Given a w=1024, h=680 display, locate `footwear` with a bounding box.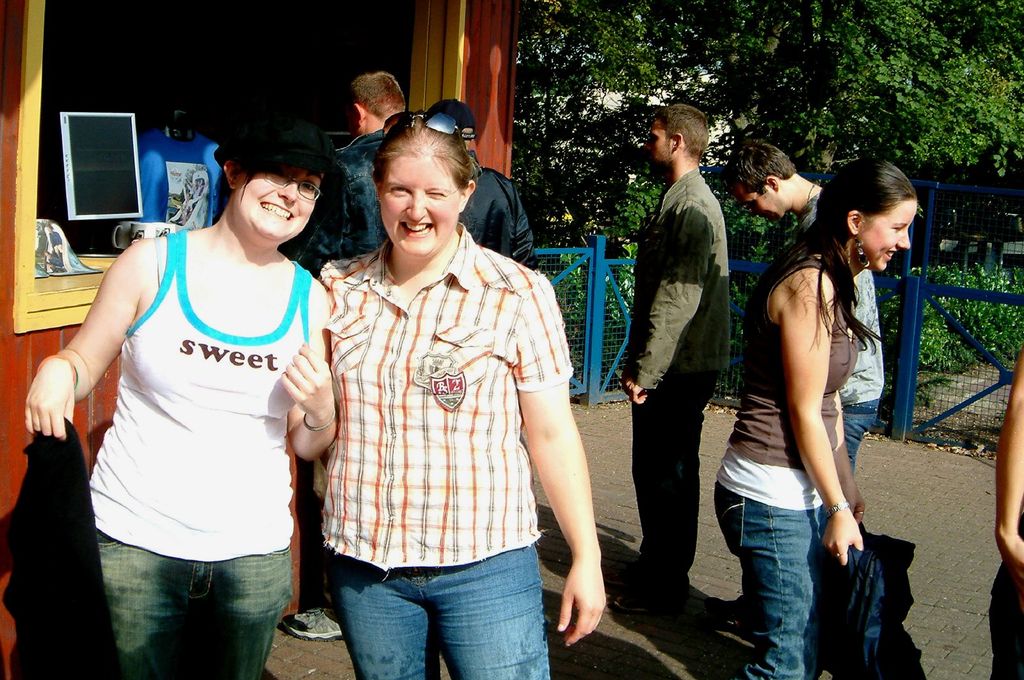
Located: [left=707, top=601, right=746, bottom=635].
